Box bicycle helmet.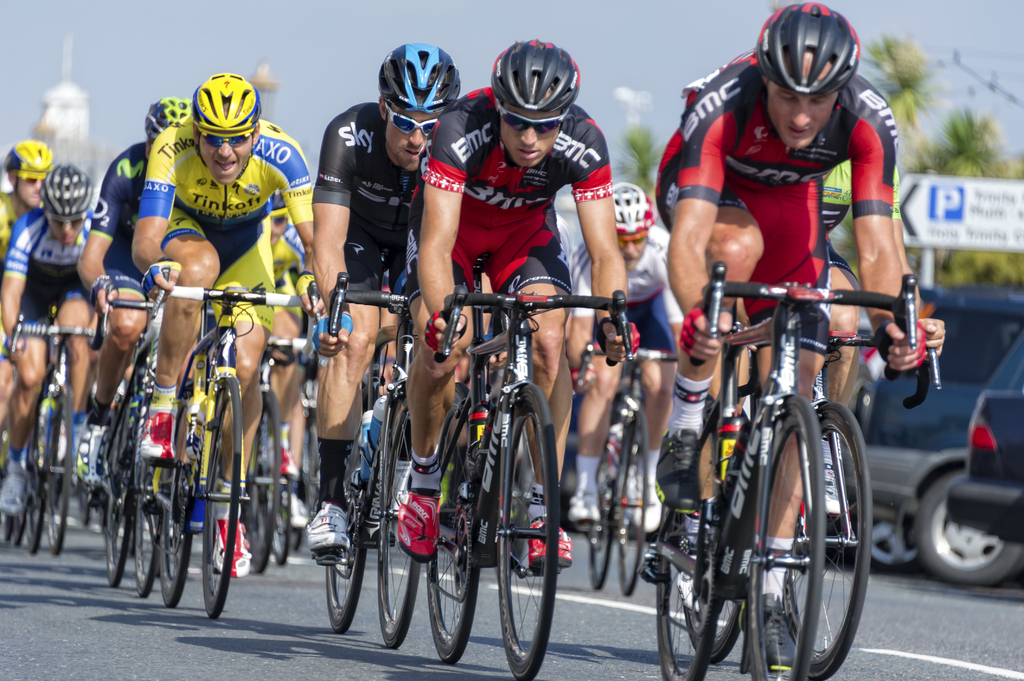
pyautogui.locateOnScreen(9, 137, 52, 175).
